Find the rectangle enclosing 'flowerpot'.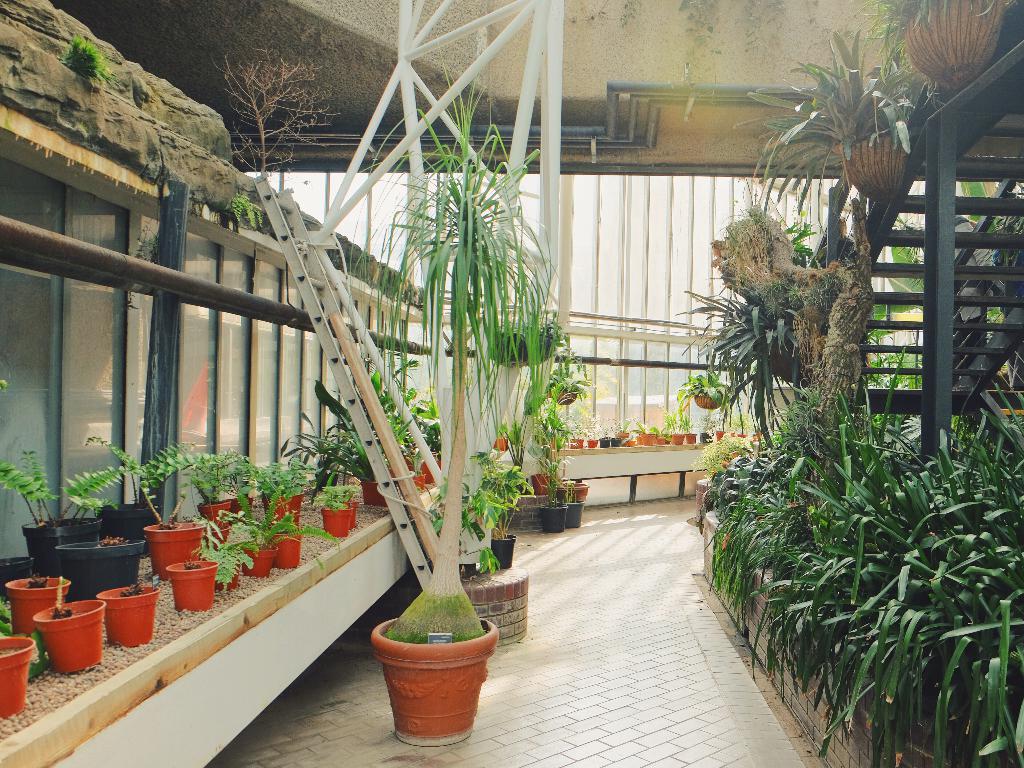
left=691, top=393, right=721, bottom=410.
